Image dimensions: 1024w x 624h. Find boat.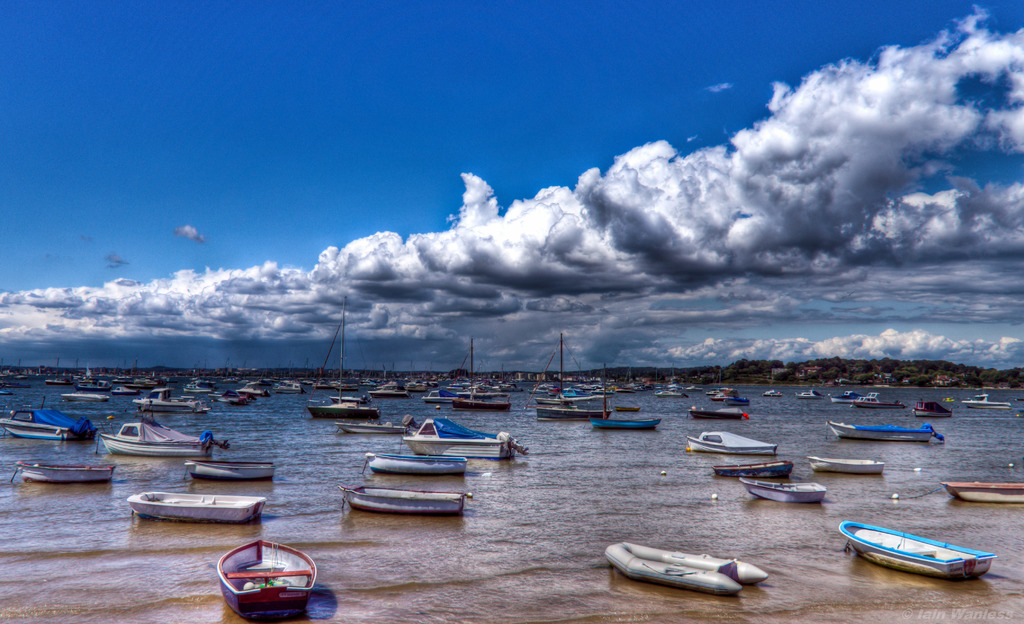
[335, 419, 404, 436].
